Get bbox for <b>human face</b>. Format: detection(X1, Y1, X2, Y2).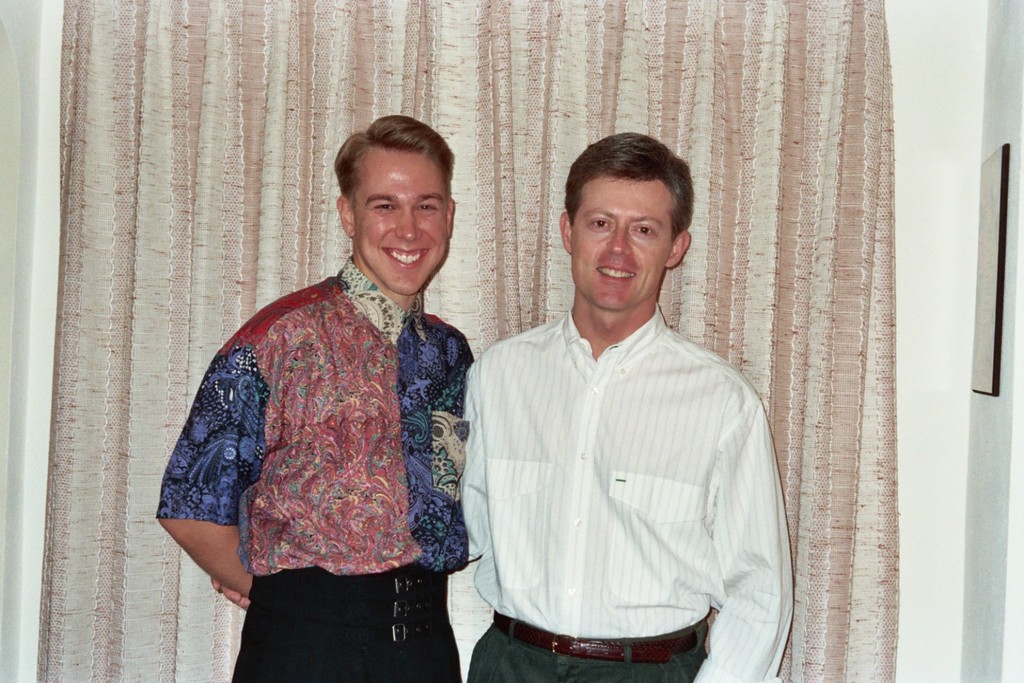
detection(356, 146, 447, 299).
